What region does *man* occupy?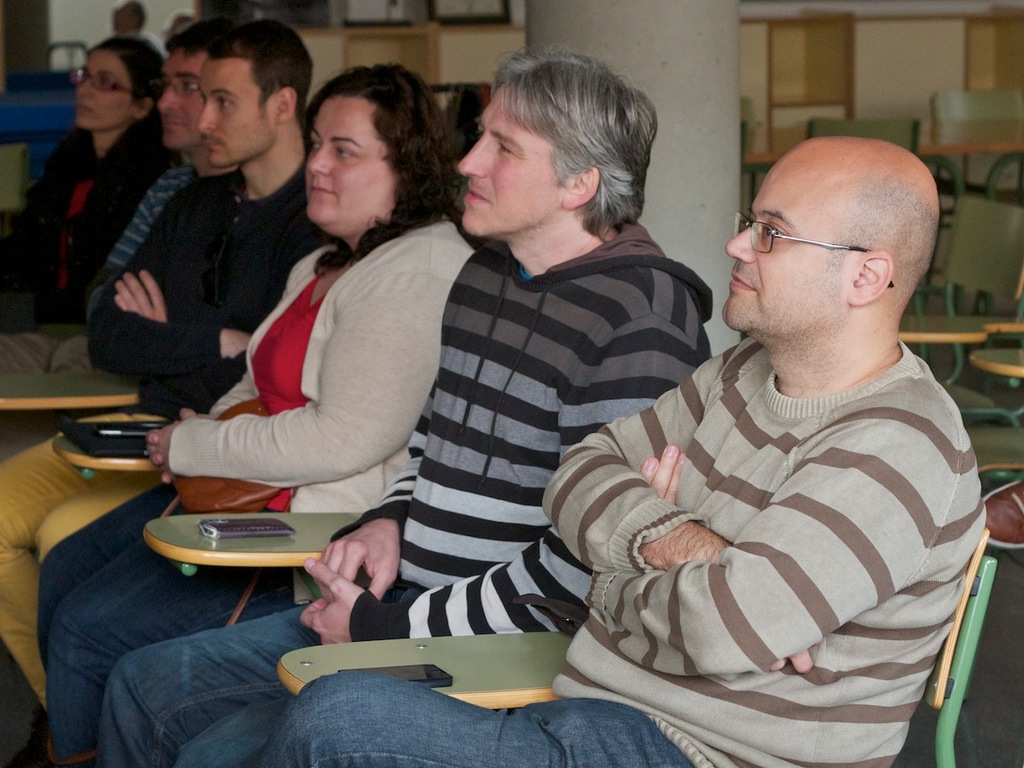
BBox(0, 15, 338, 714).
